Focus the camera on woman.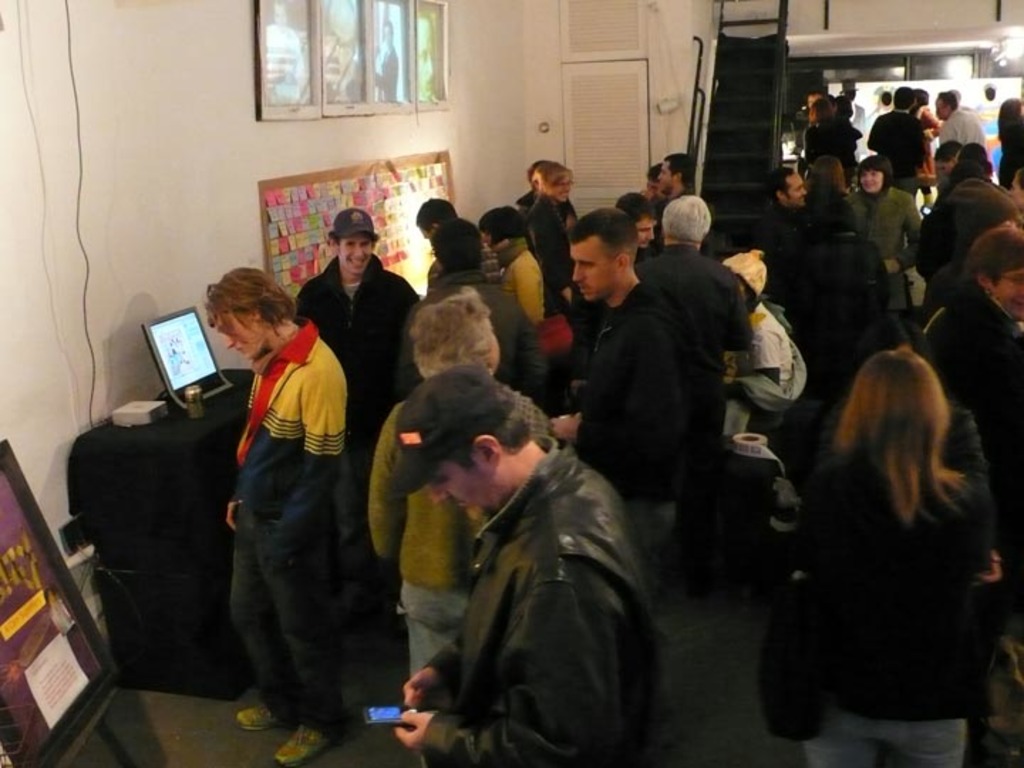
Focus region: bbox=[471, 213, 550, 347].
